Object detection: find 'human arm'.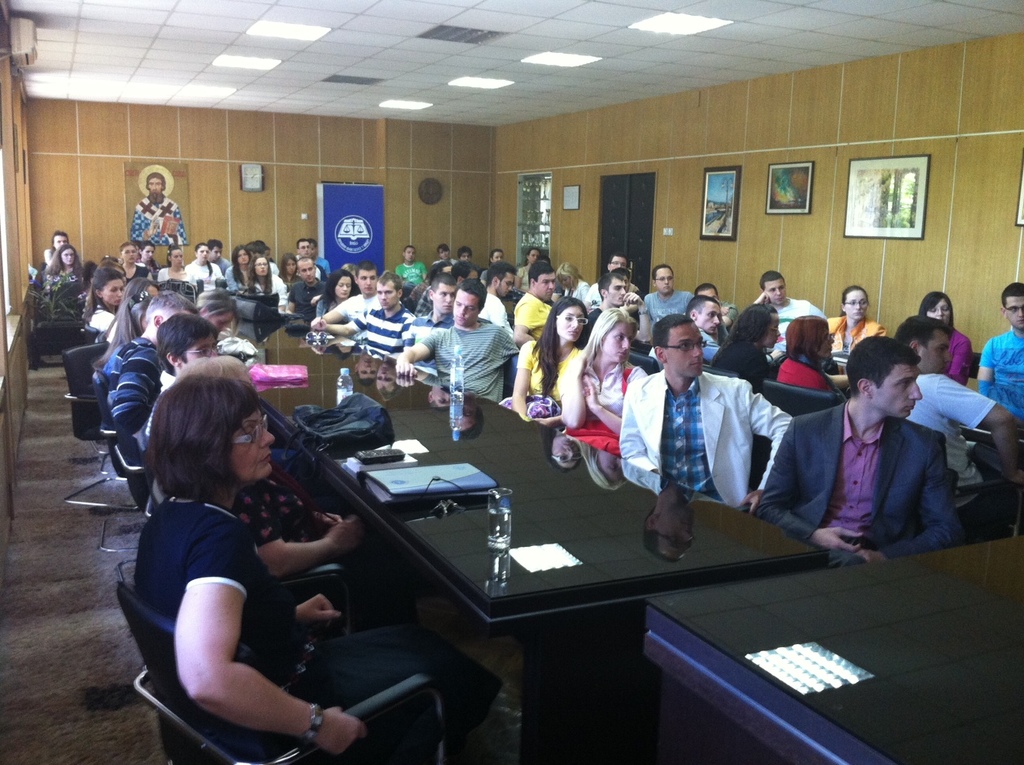
[762,416,865,547].
